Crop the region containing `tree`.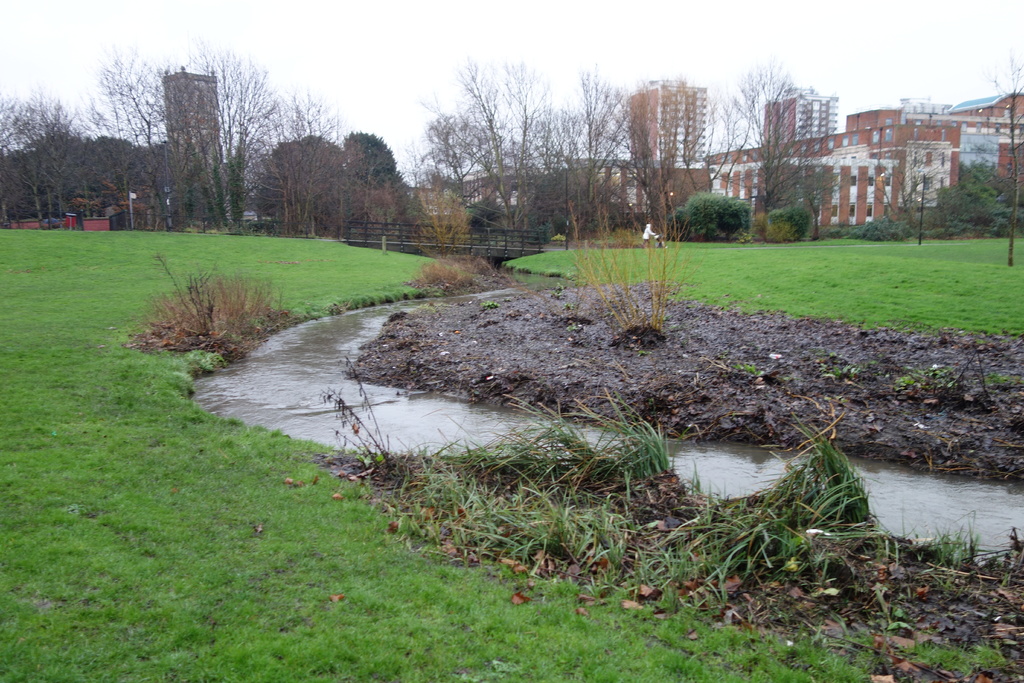
Crop region: [571, 71, 641, 222].
